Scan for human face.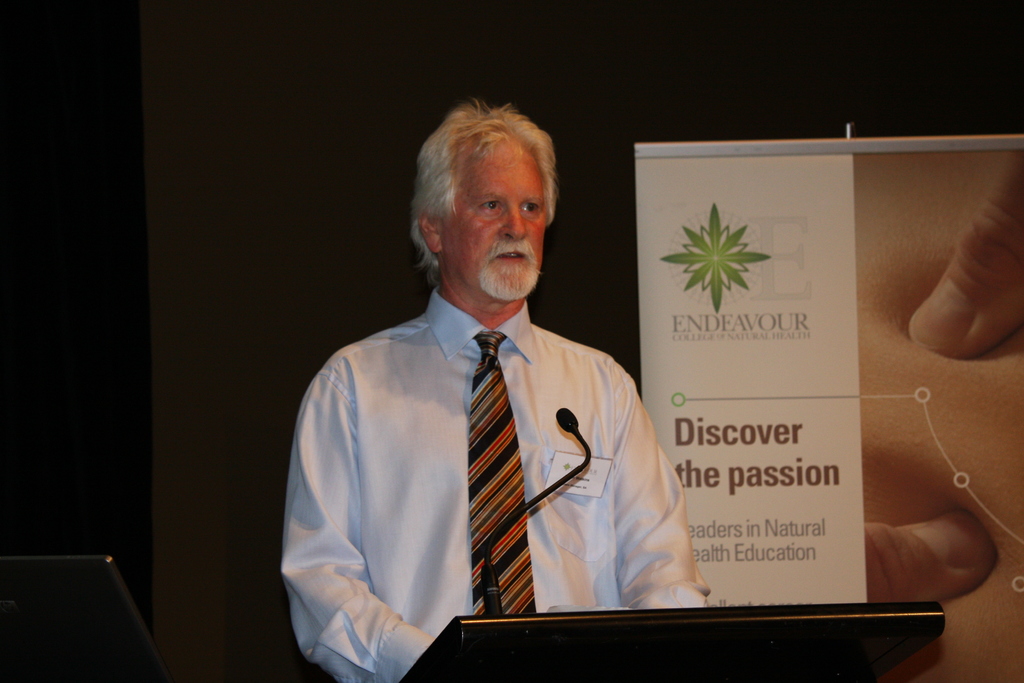
Scan result: box(444, 134, 547, 298).
